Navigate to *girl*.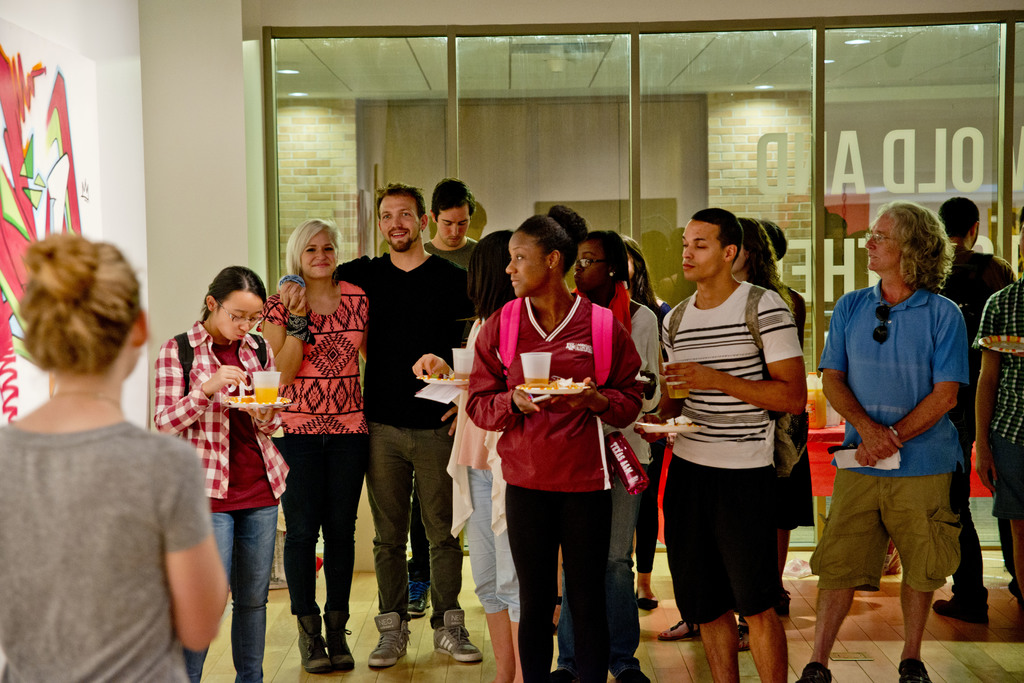
Navigation target: [157, 263, 296, 682].
